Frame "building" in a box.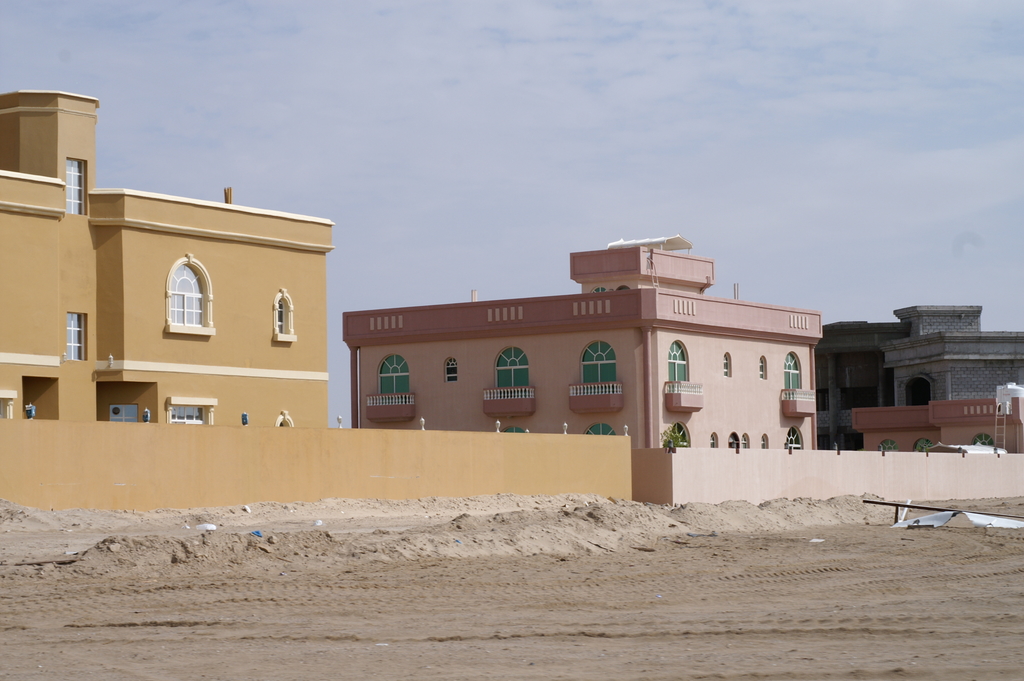
BBox(343, 233, 823, 450).
